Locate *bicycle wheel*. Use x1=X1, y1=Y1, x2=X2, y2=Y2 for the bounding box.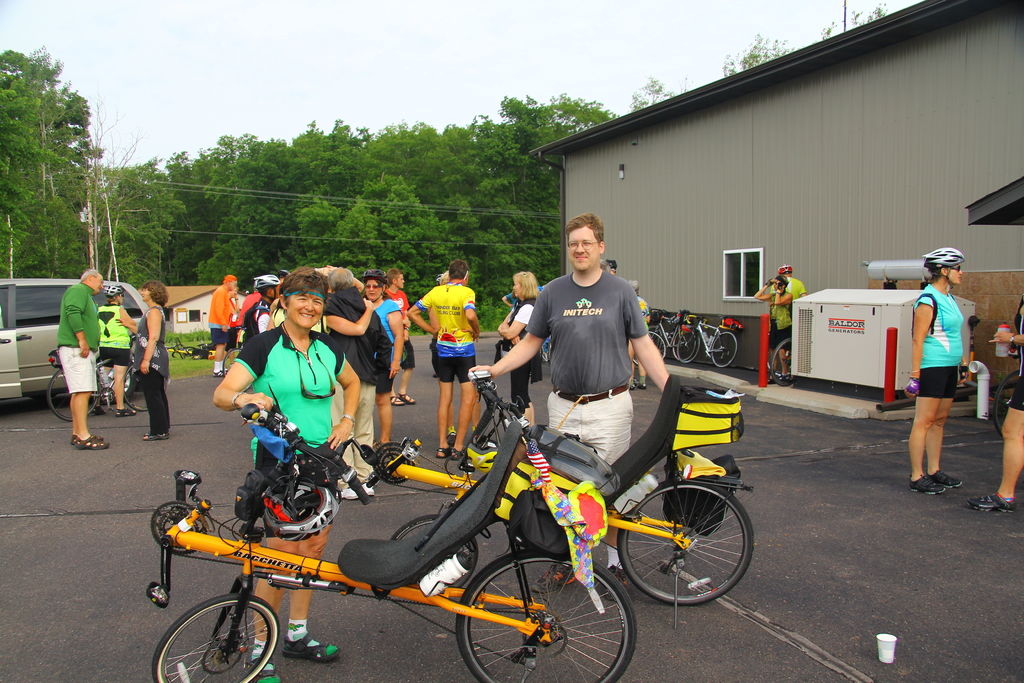
x1=614, y1=484, x2=755, y2=605.
